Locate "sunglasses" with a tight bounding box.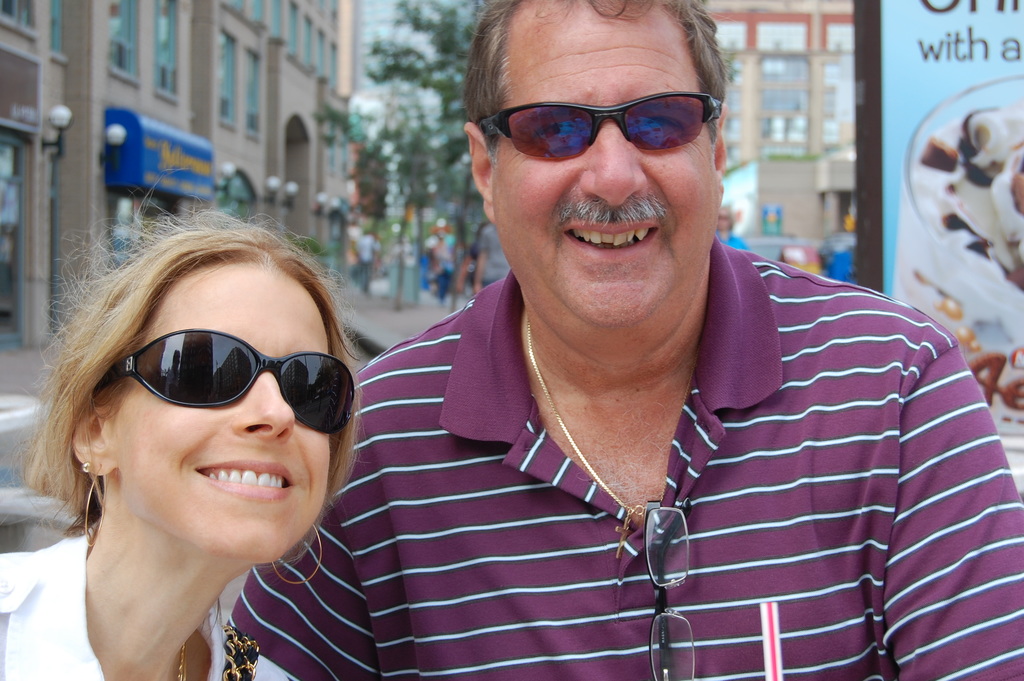
92, 327, 358, 436.
